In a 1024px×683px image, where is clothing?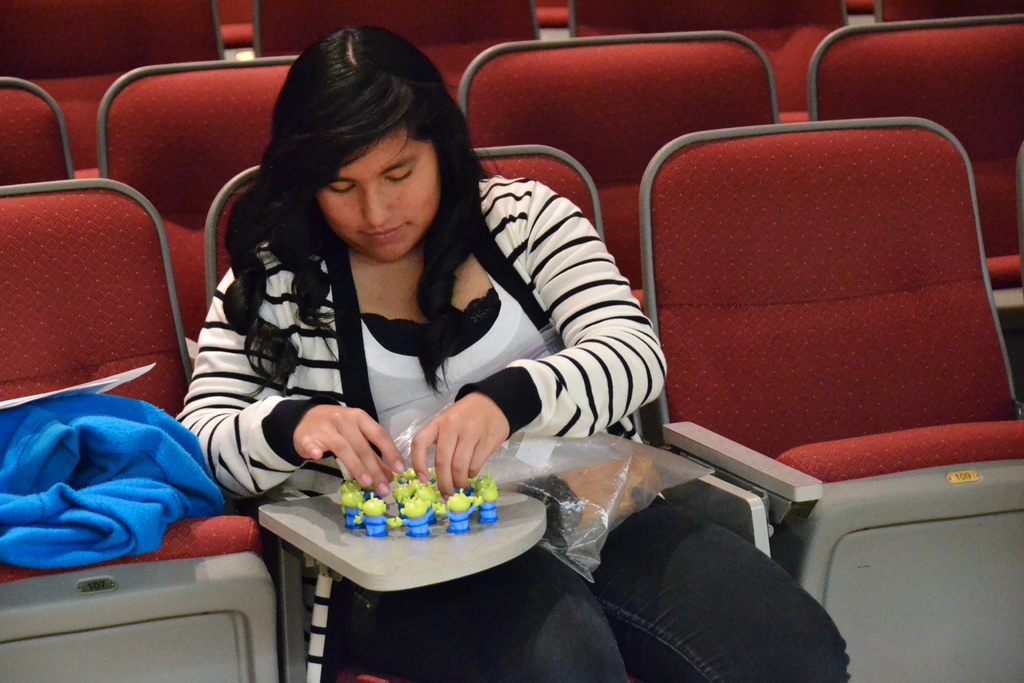
<region>176, 173, 852, 682</region>.
